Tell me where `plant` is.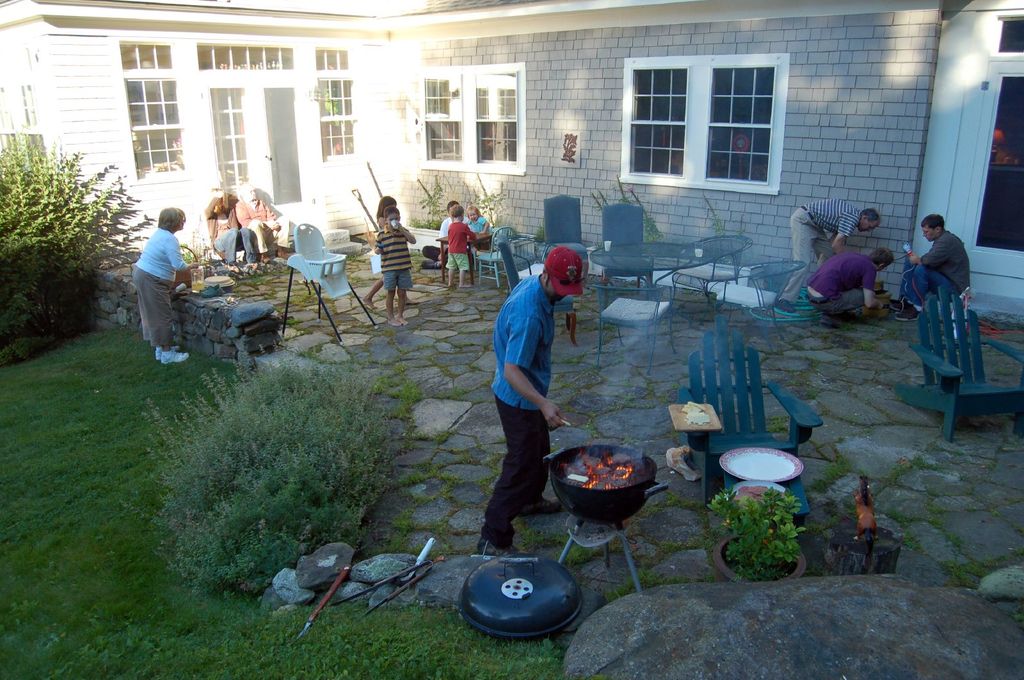
`plant` is at box(880, 448, 948, 486).
